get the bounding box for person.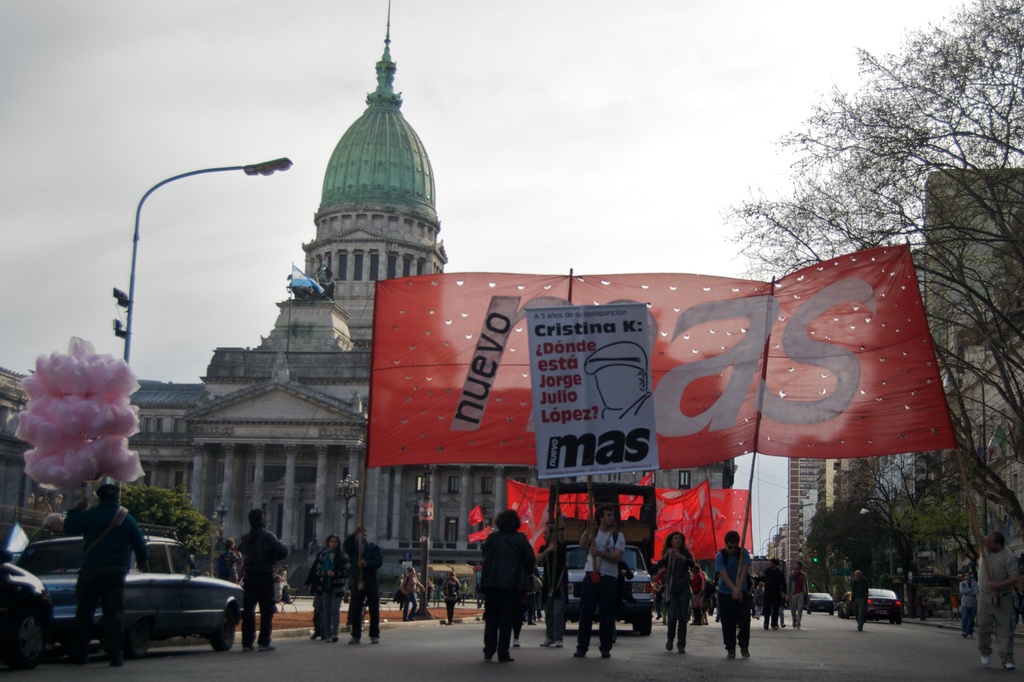
x1=344 y1=525 x2=386 y2=644.
